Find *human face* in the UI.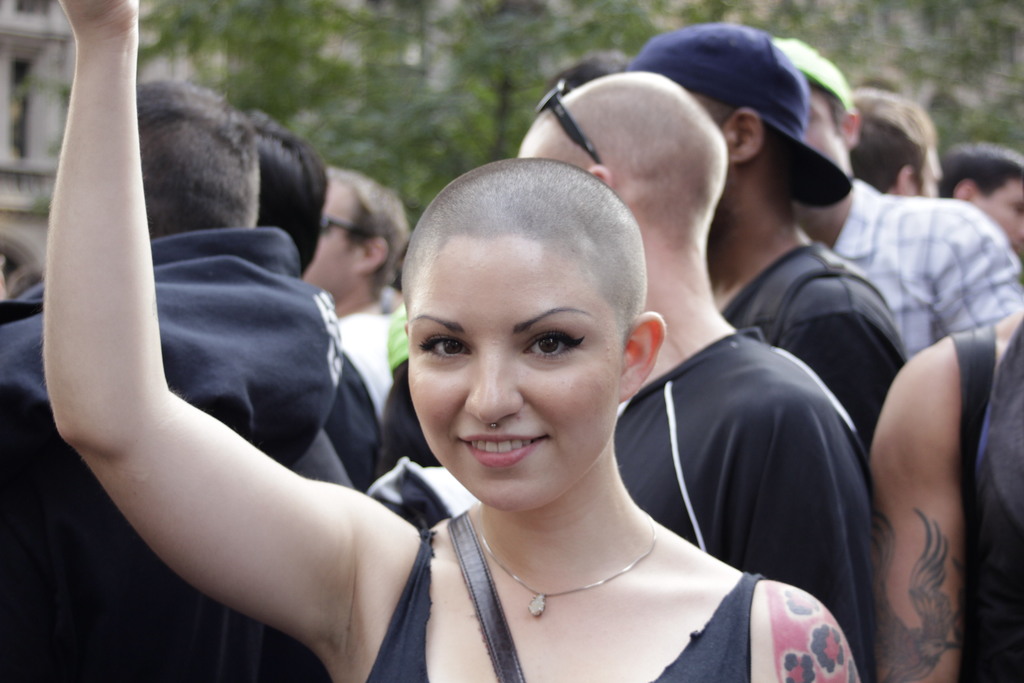
UI element at locate(405, 242, 620, 509).
